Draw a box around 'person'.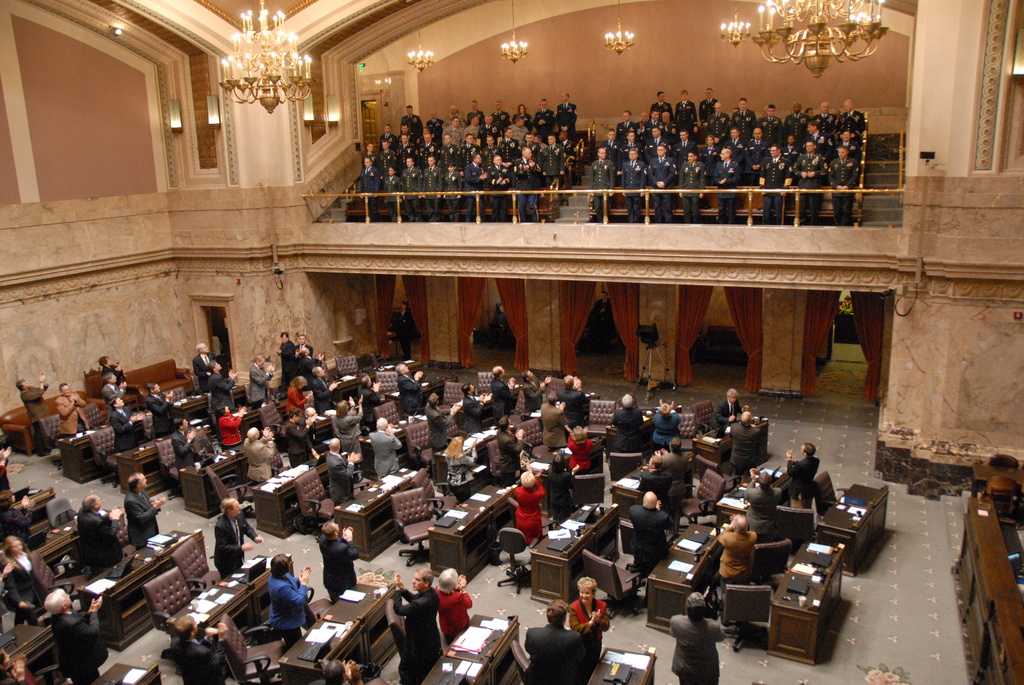
558/374/584/437.
